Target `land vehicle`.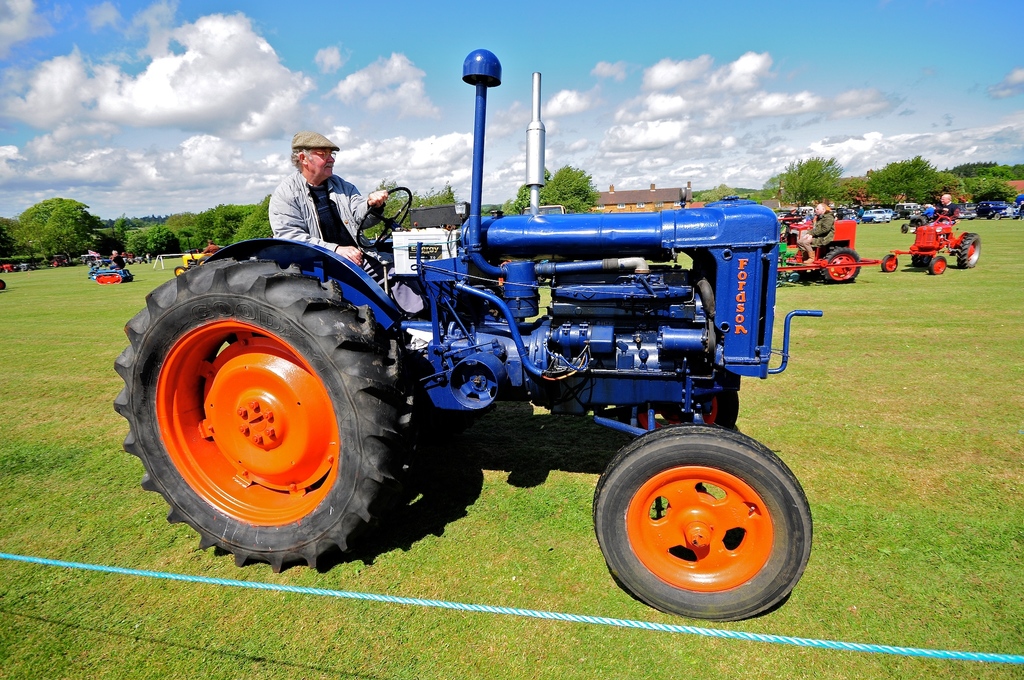
Target region: {"left": 877, "top": 223, "right": 981, "bottom": 277}.
